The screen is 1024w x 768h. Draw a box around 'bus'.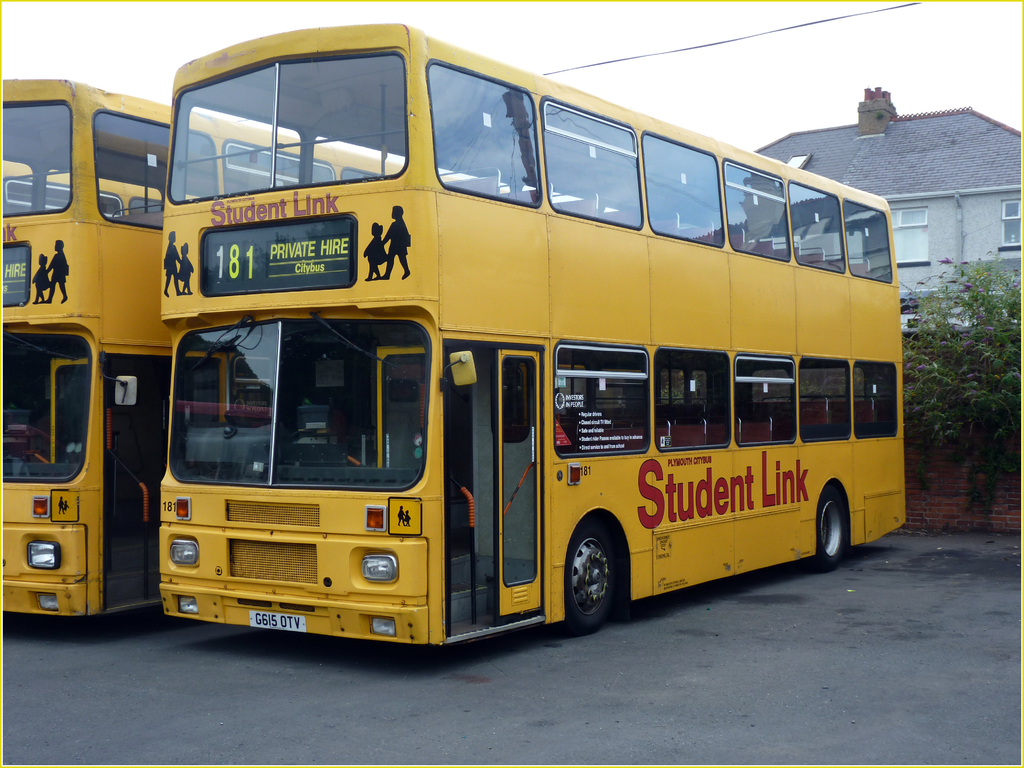
bbox(1, 73, 468, 616).
